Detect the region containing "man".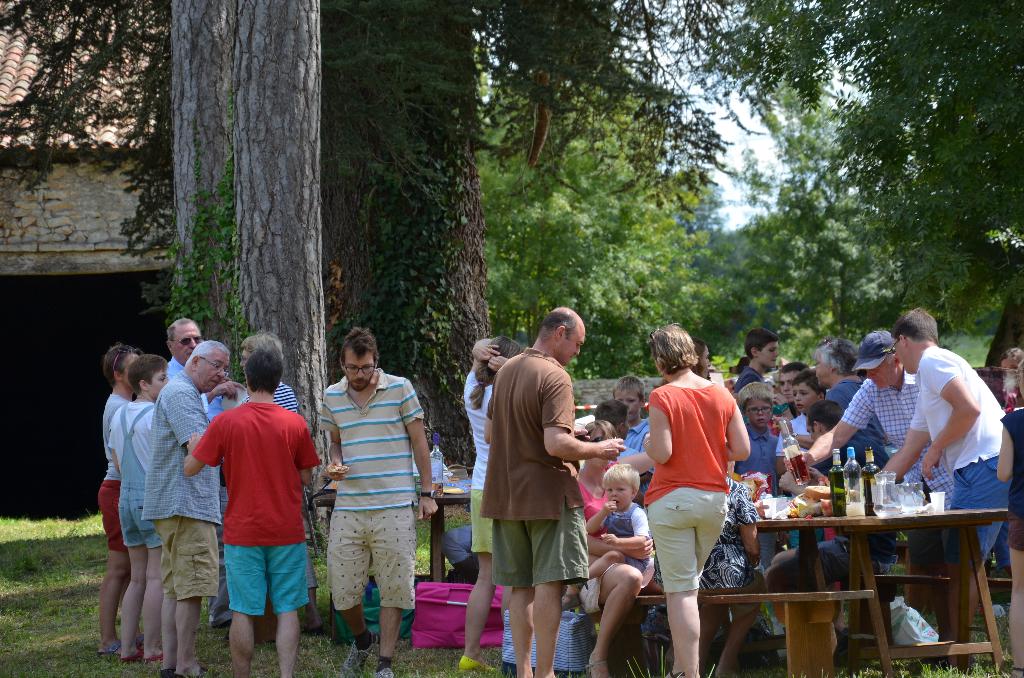
875 307 1018 668.
